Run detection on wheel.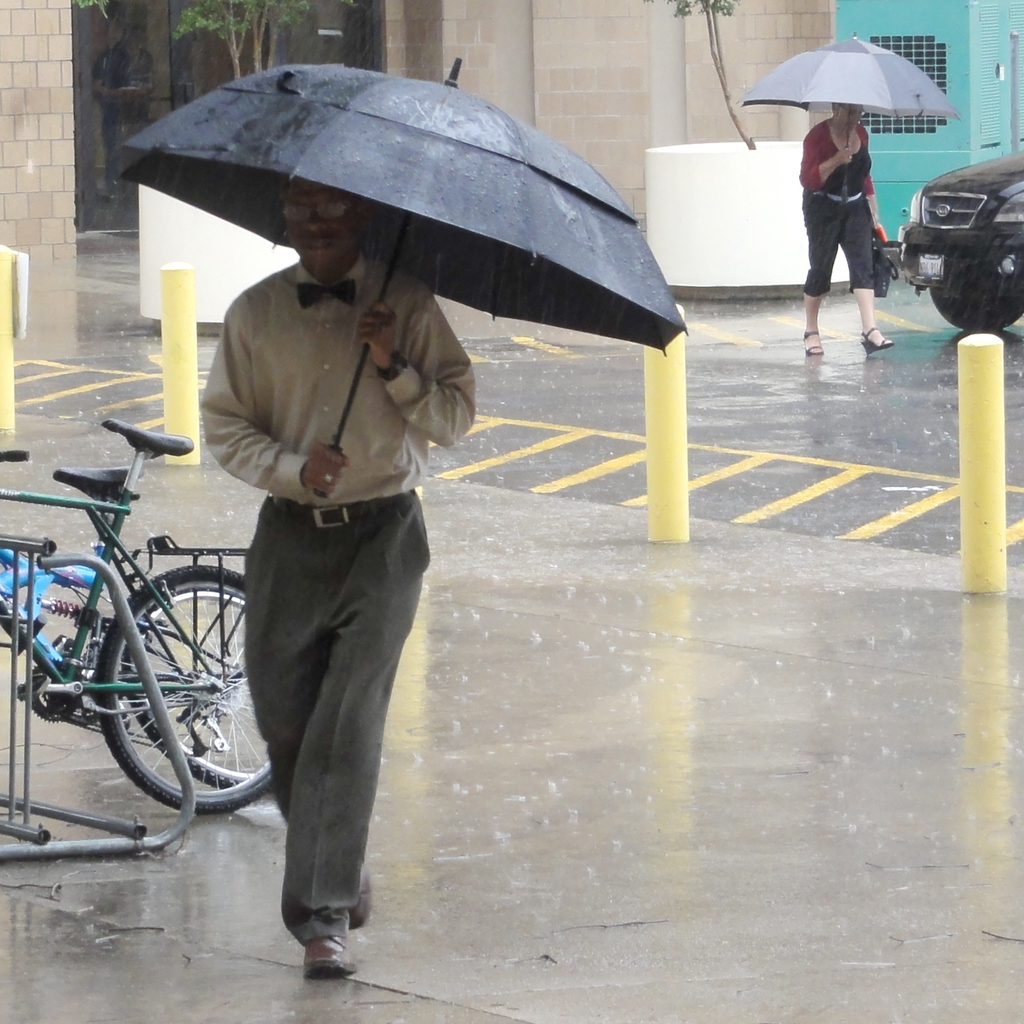
Result: 98,563,282,820.
